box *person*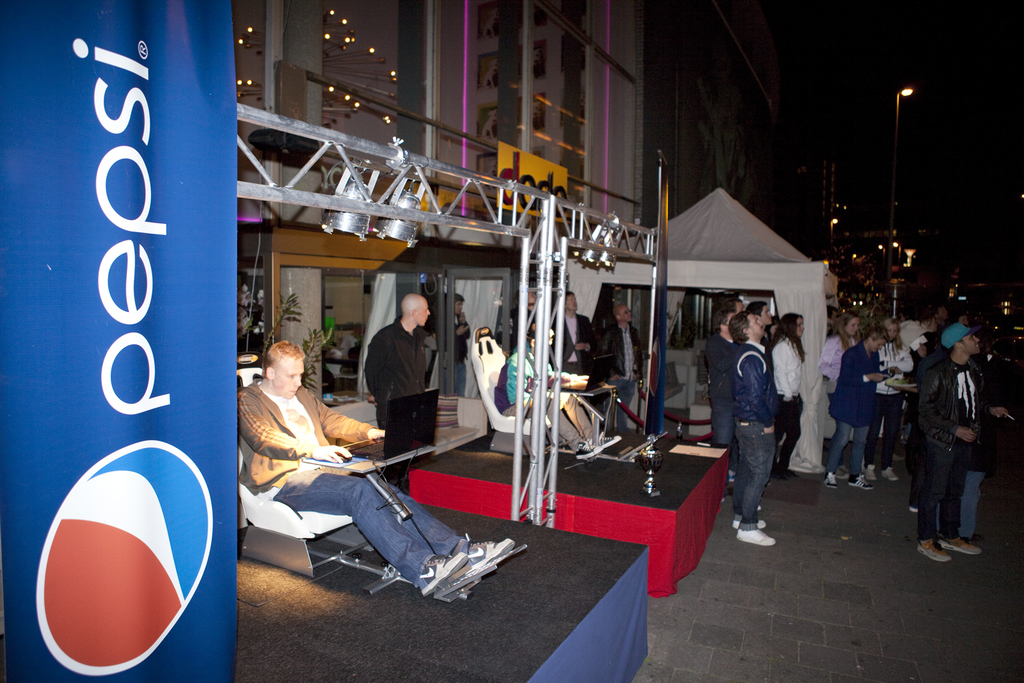
[365,294,429,432]
